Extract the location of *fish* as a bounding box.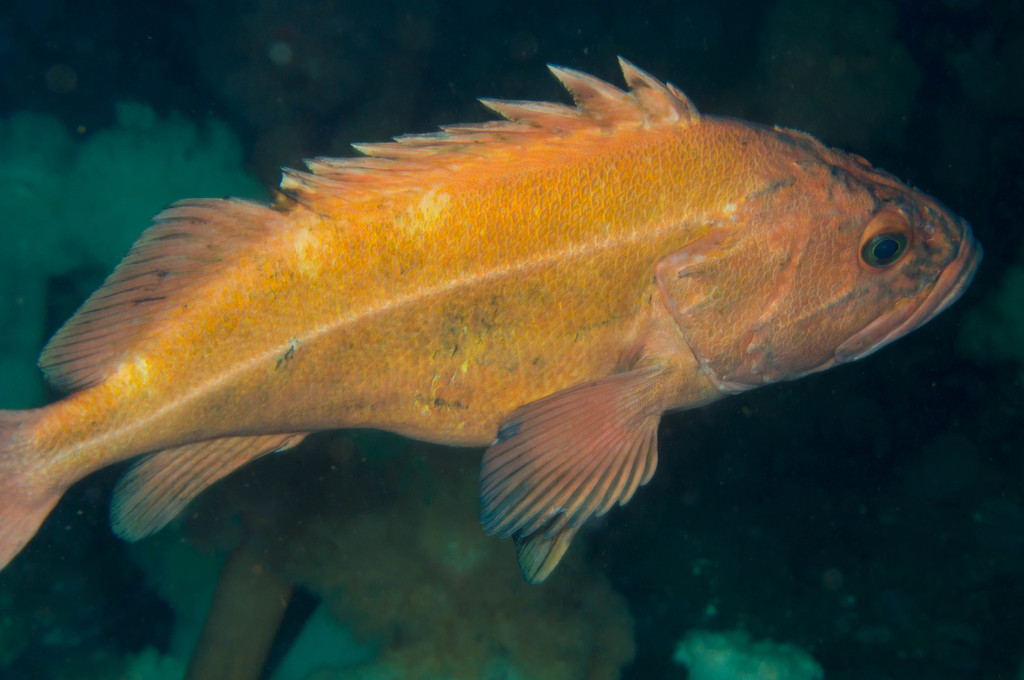
0:45:979:608.
